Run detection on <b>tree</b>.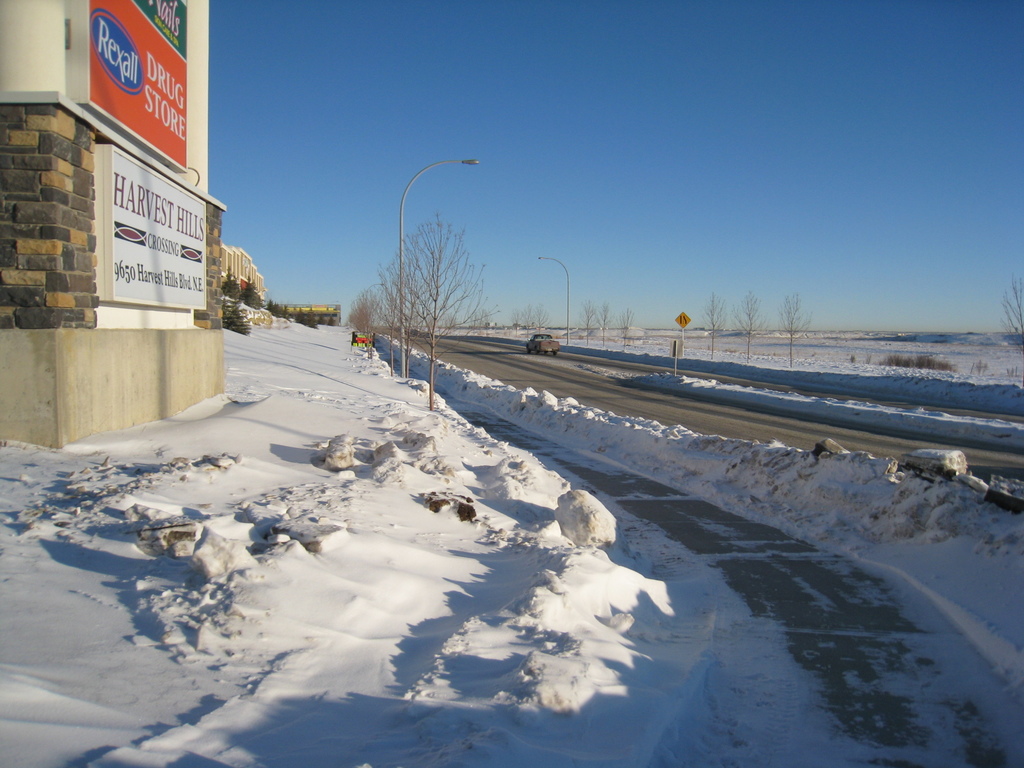
Result: detection(695, 294, 724, 362).
